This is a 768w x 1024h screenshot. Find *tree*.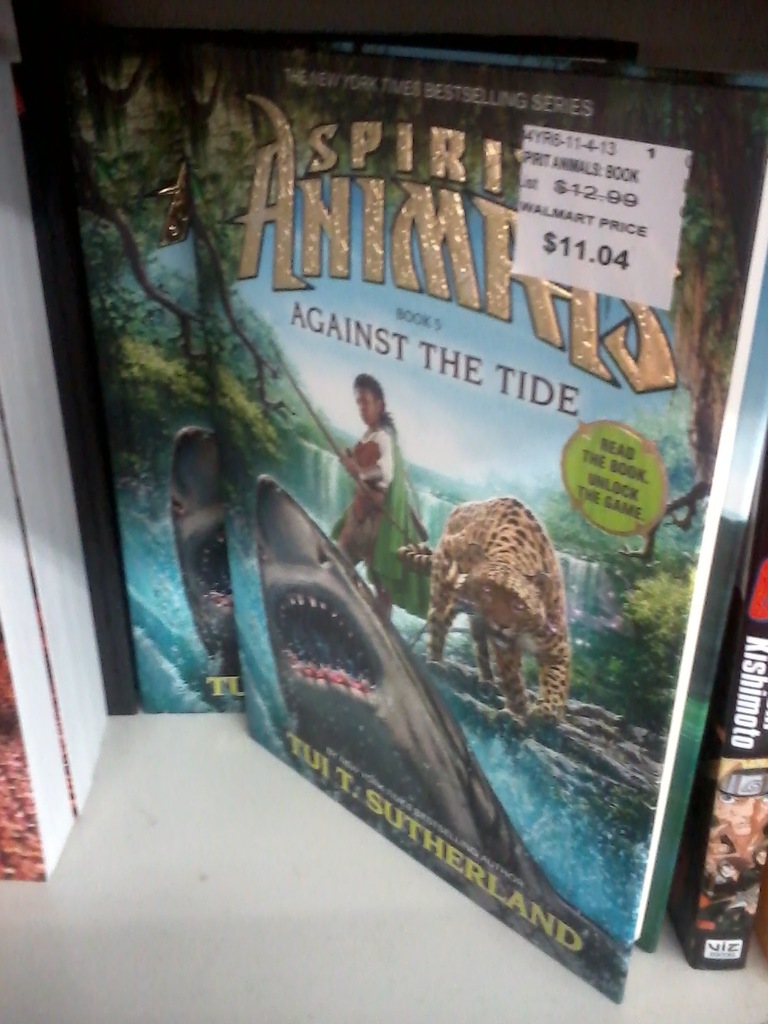
Bounding box: Rect(69, 36, 346, 703).
